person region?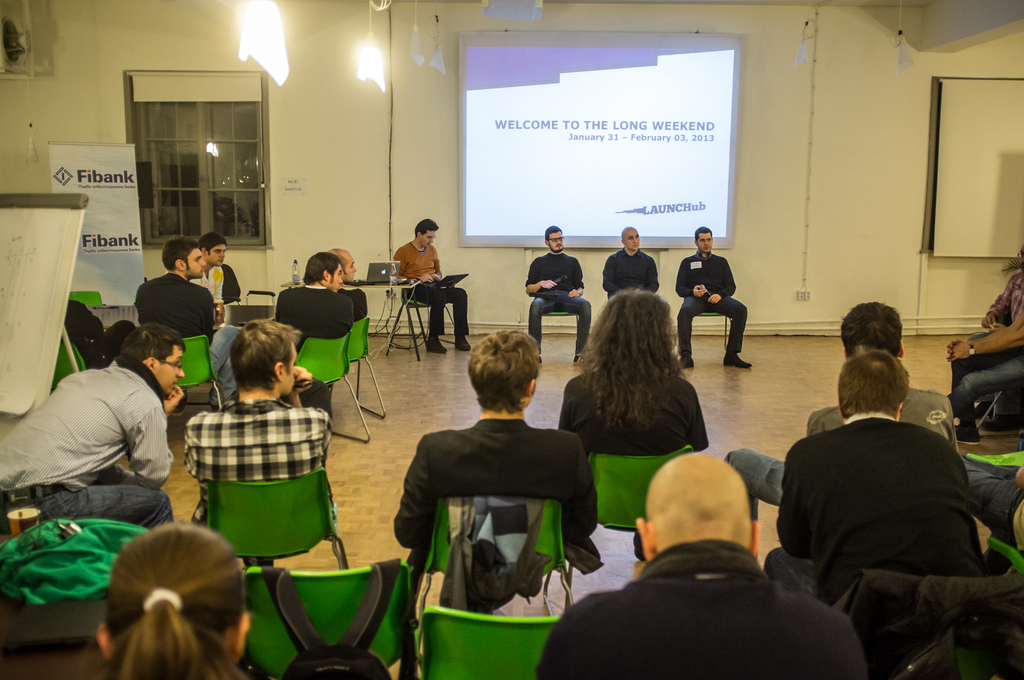
box=[602, 223, 661, 294]
